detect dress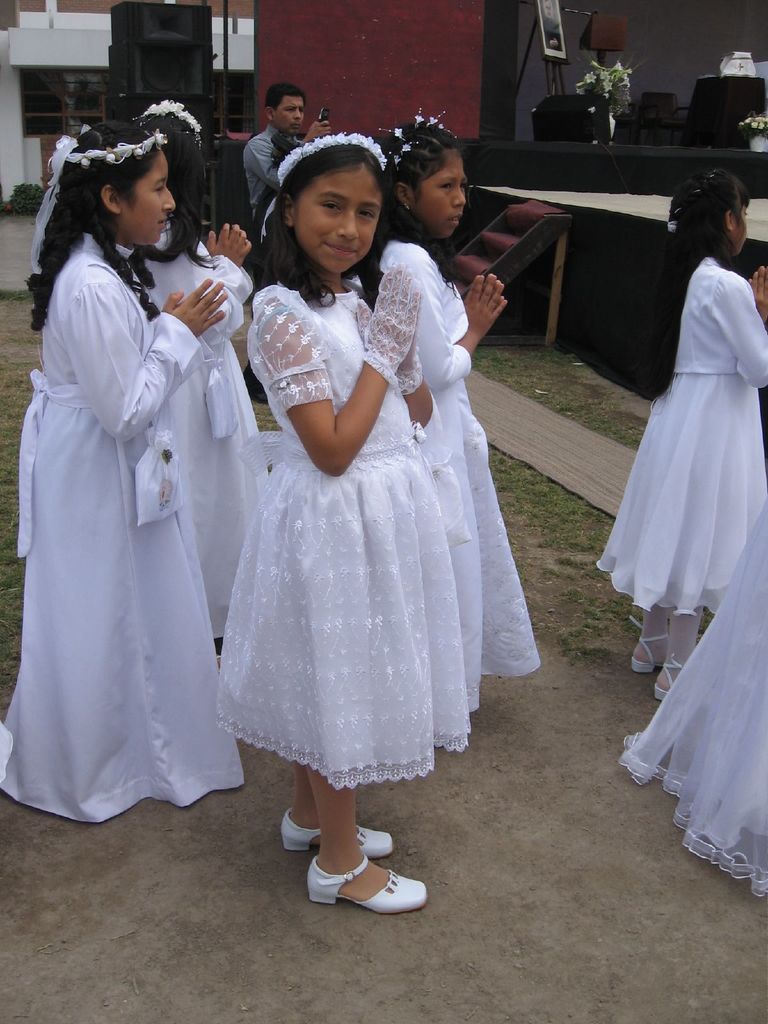
locate(374, 230, 545, 717)
